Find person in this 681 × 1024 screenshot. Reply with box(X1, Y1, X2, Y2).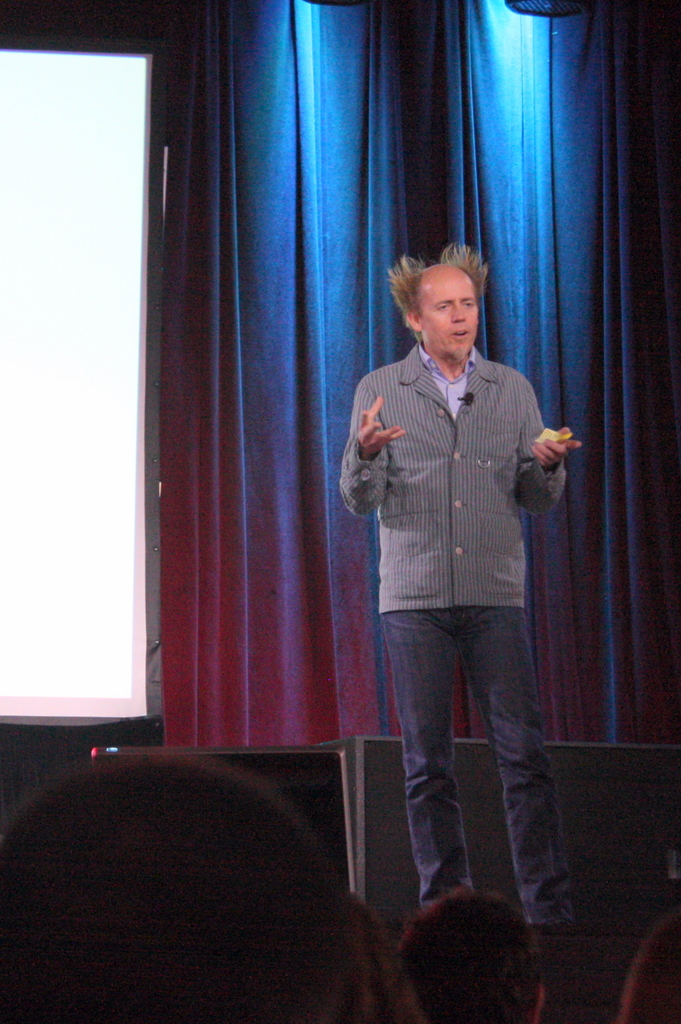
box(396, 884, 547, 1023).
